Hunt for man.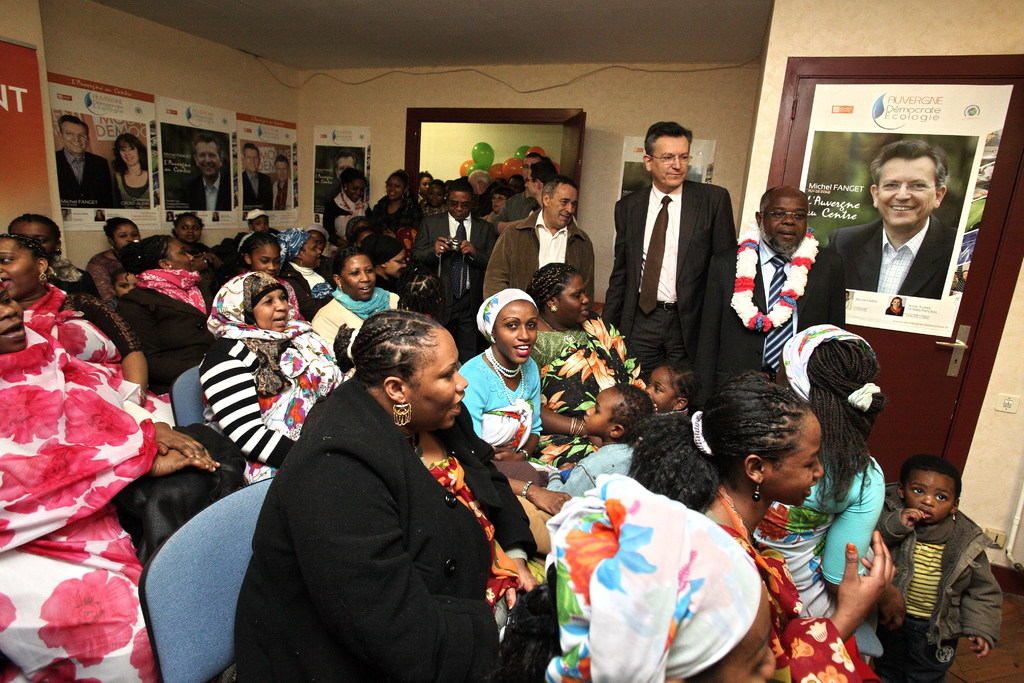
Hunted down at [332, 147, 362, 180].
